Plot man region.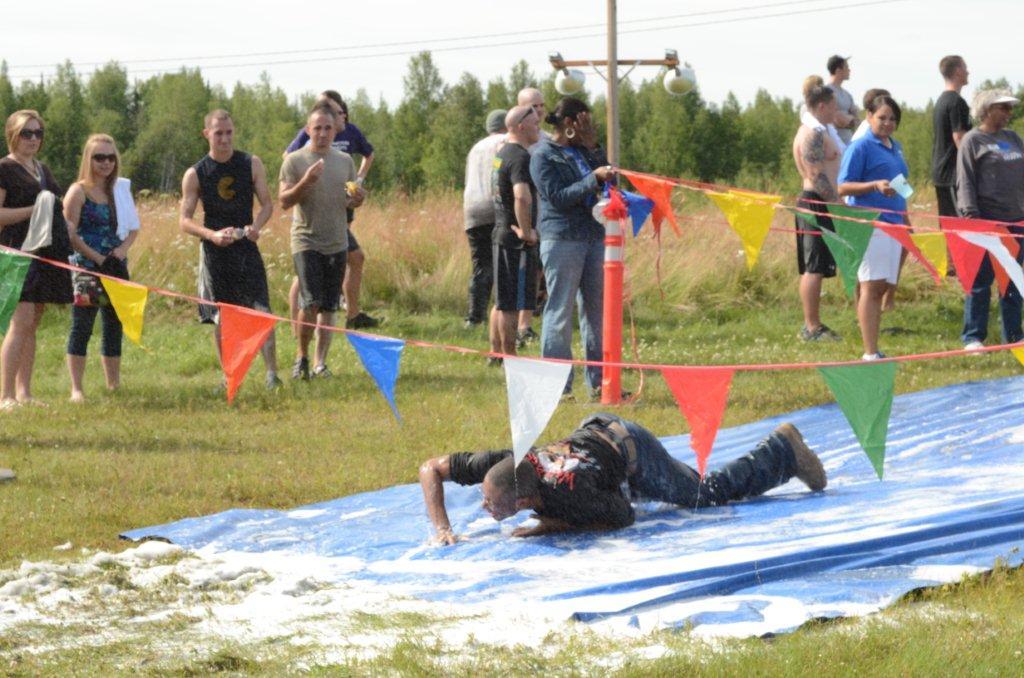
Plotted at region(796, 68, 828, 128).
